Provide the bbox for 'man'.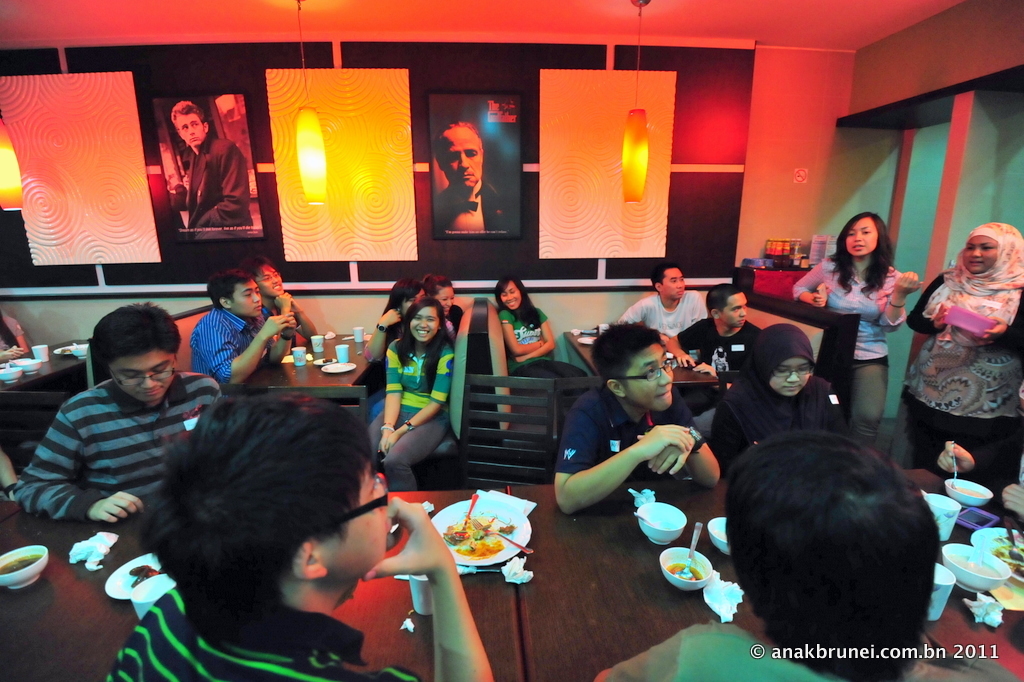
rect(432, 119, 519, 235).
